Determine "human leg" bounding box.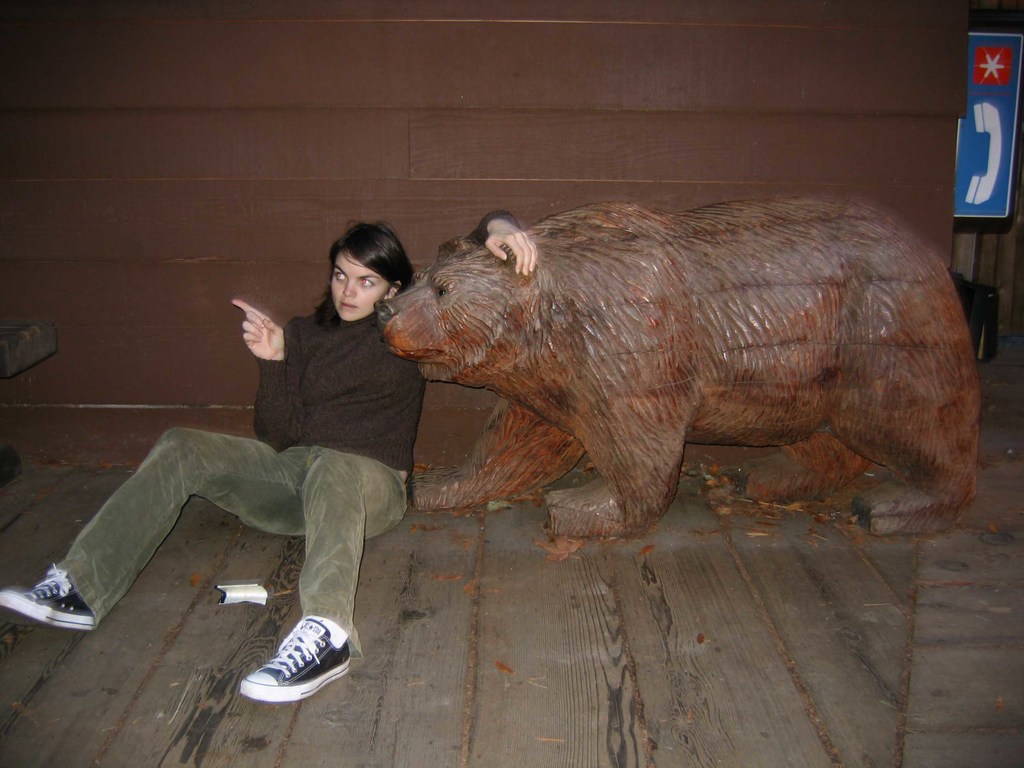
Determined: (3, 423, 309, 634).
